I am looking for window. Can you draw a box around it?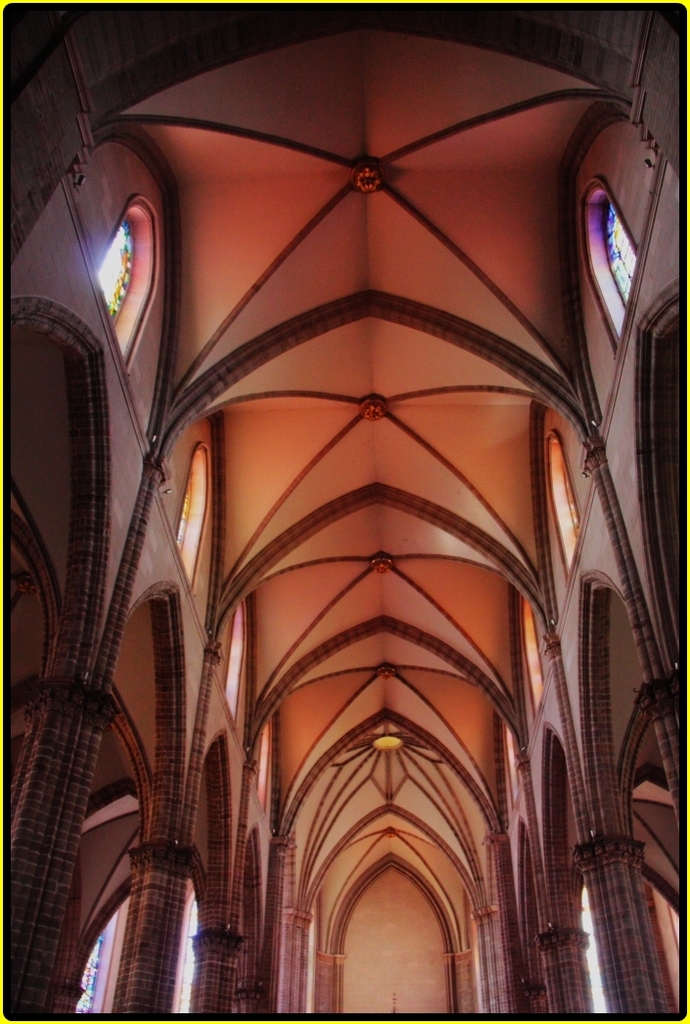
Sure, the bounding box is bbox=(549, 444, 574, 545).
